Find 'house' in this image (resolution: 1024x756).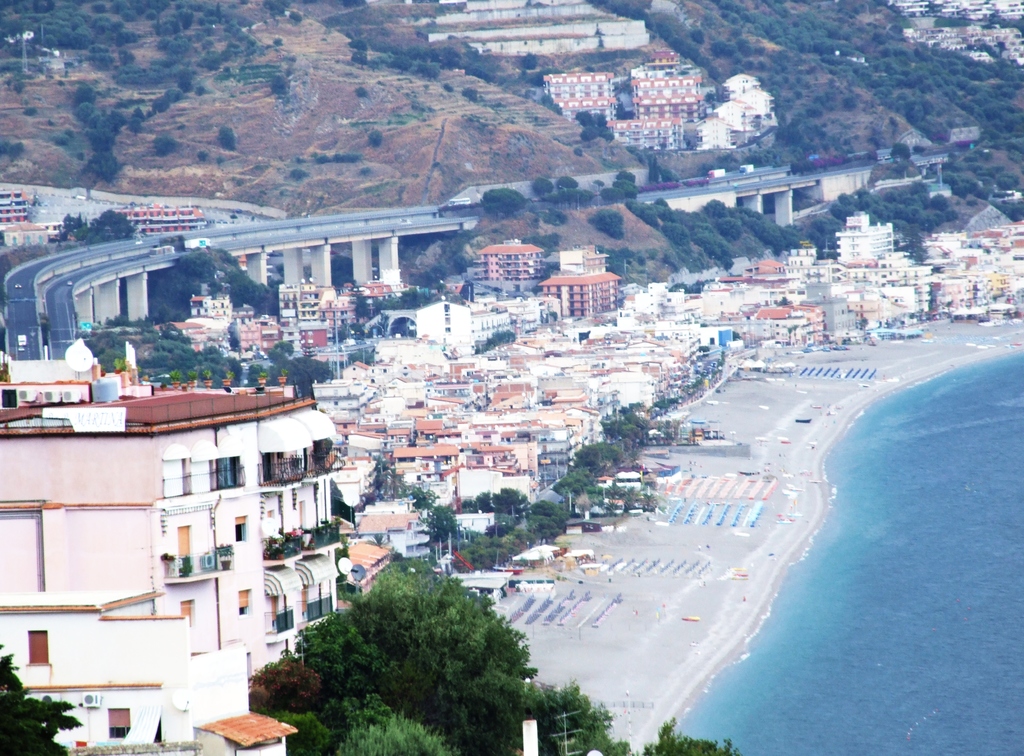
box=[161, 318, 213, 349].
